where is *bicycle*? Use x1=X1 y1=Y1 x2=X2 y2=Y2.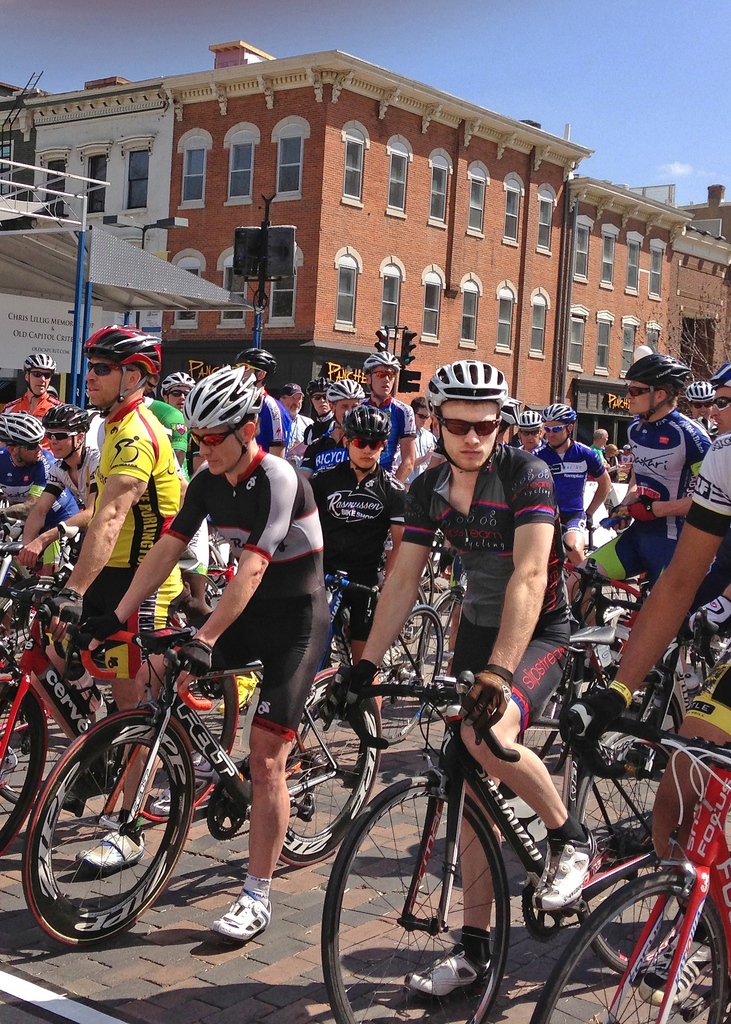
x1=0 y1=549 x2=295 y2=860.
